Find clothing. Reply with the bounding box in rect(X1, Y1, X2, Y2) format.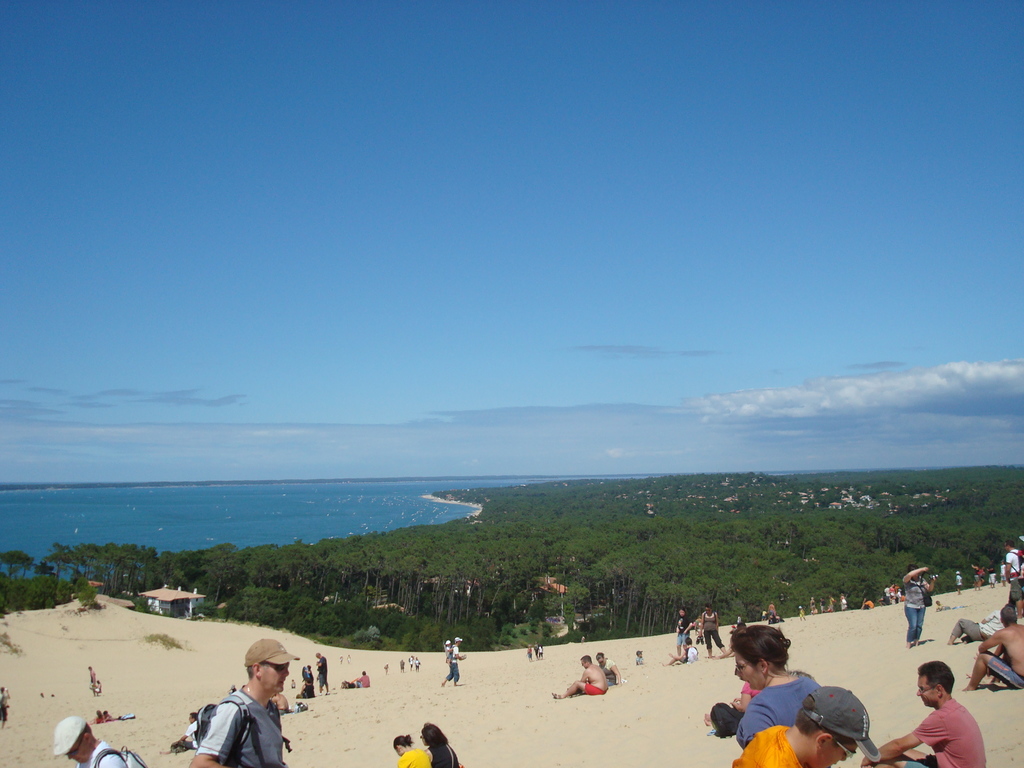
rect(76, 741, 131, 767).
